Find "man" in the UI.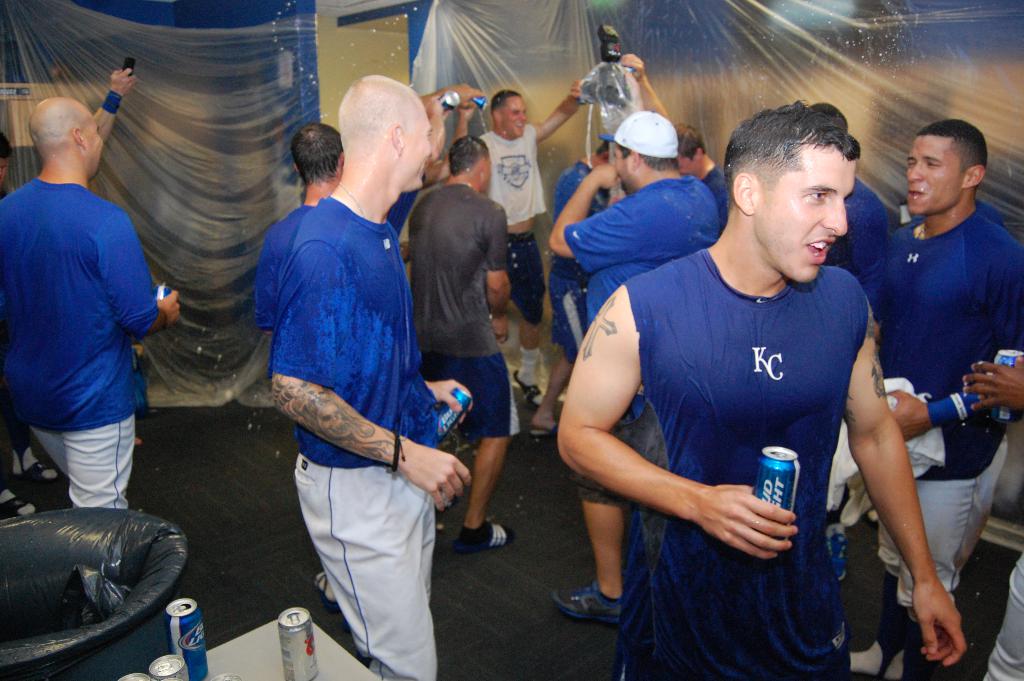
UI element at <bbox>255, 119, 348, 607</bbox>.
